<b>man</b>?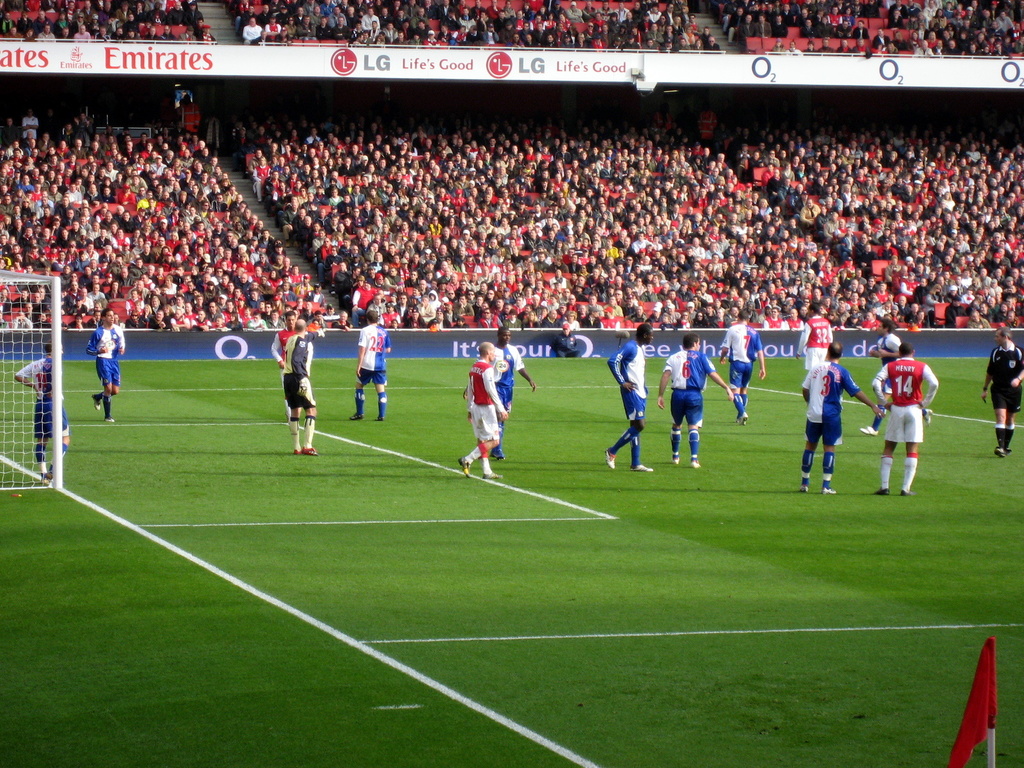
locate(182, 280, 196, 302)
